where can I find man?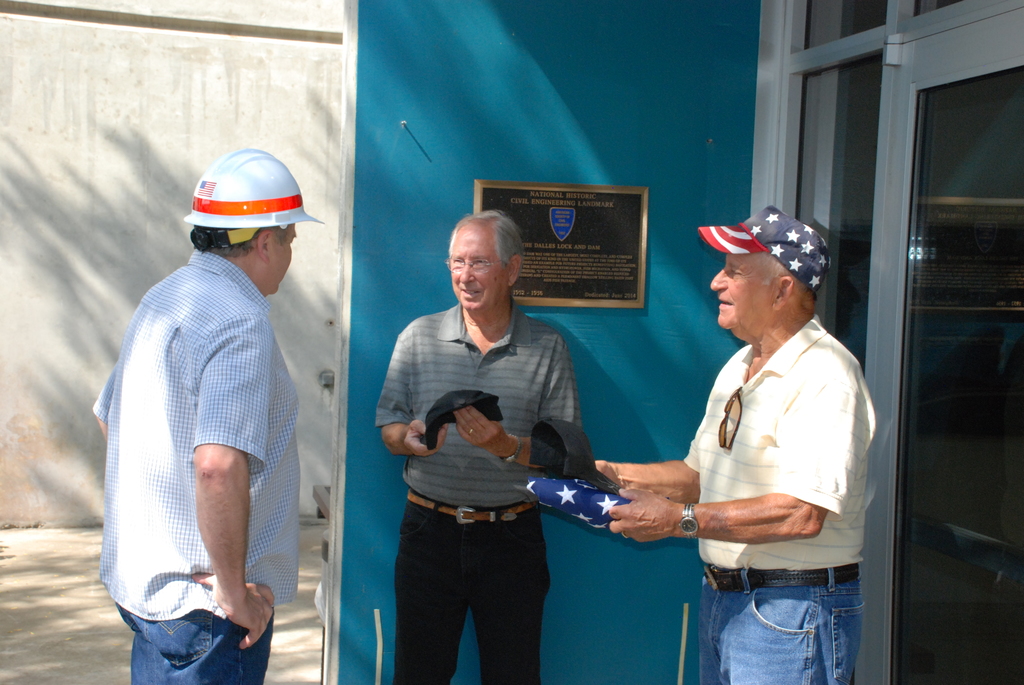
You can find it at [x1=372, y1=210, x2=580, y2=684].
